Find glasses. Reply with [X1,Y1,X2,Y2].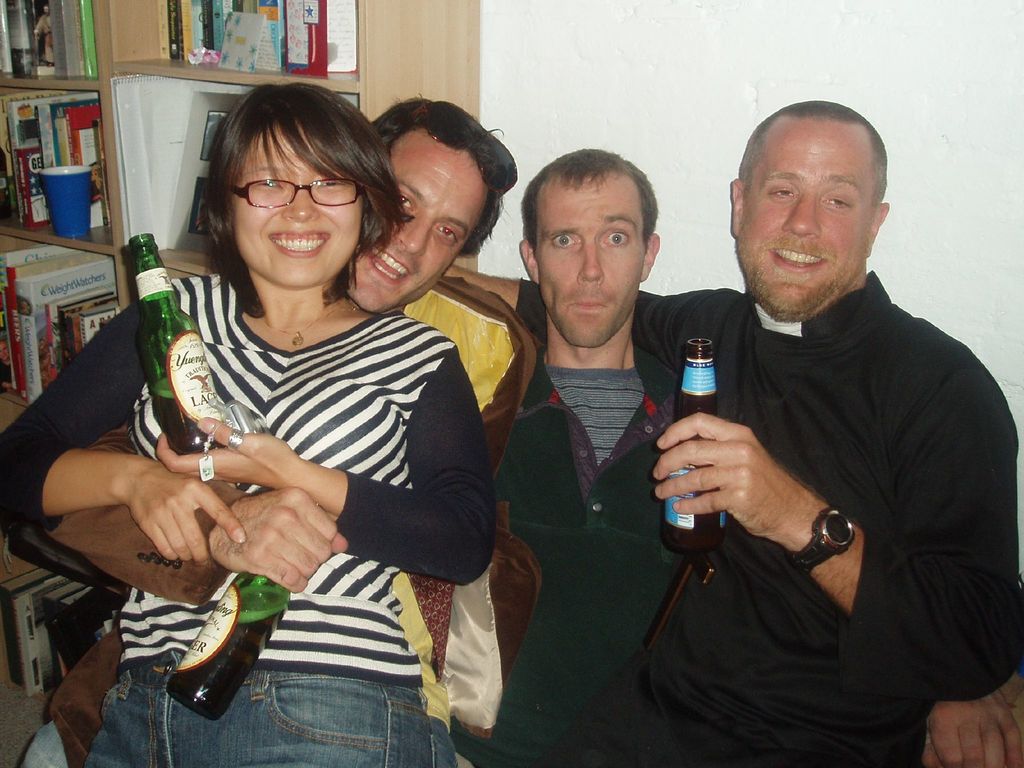
[217,162,369,214].
